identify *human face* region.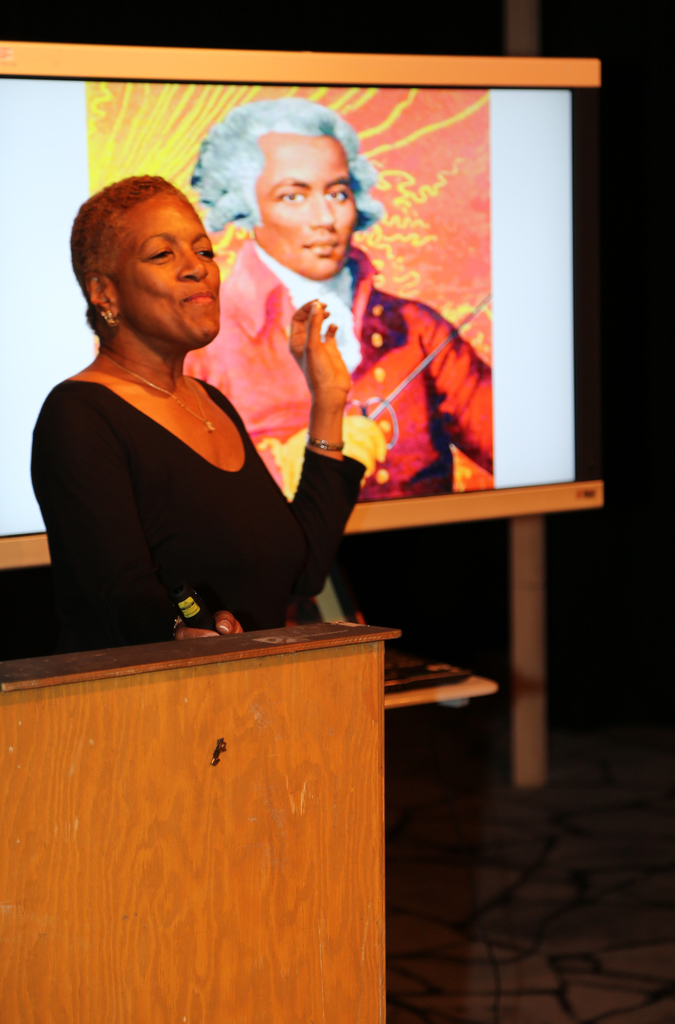
Region: 120:195:218:344.
